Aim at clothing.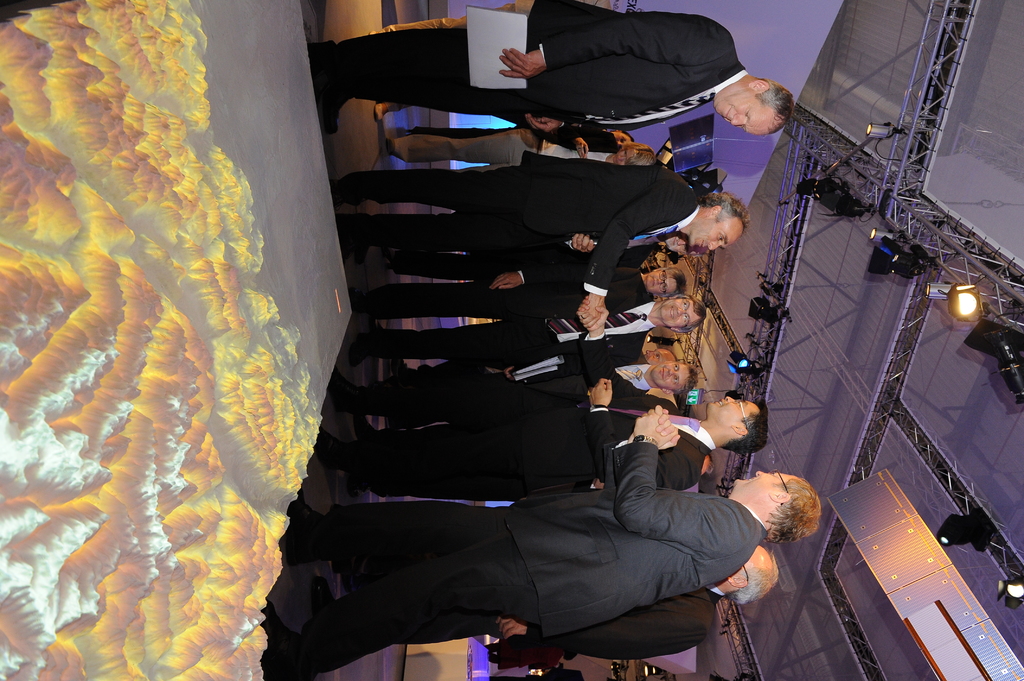
Aimed at [351, 413, 707, 488].
